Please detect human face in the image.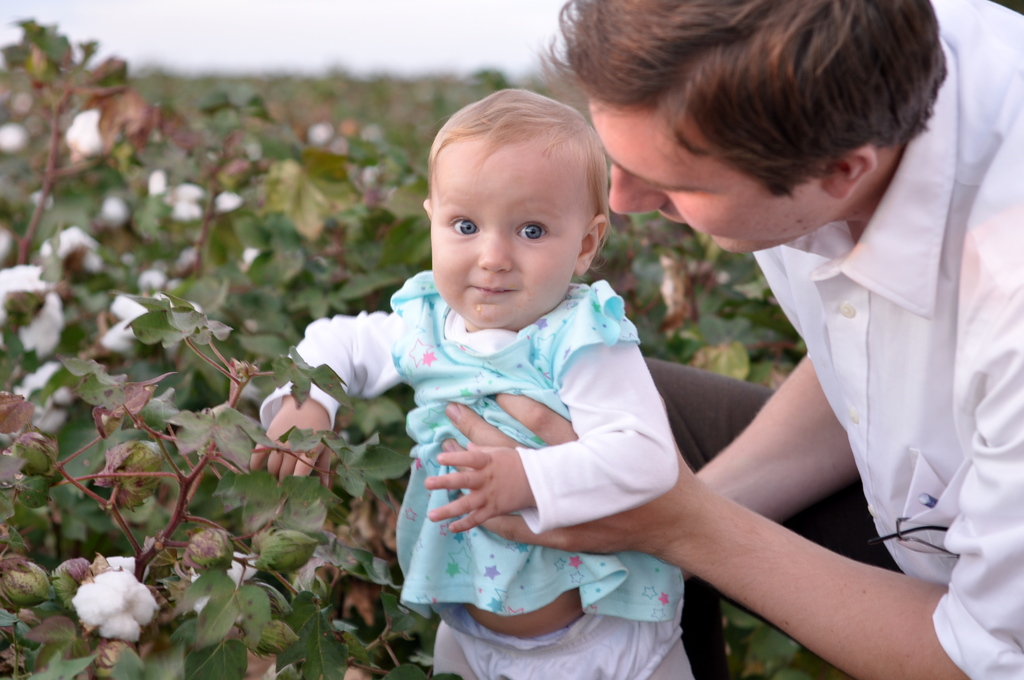
<bbox>431, 140, 579, 329</bbox>.
